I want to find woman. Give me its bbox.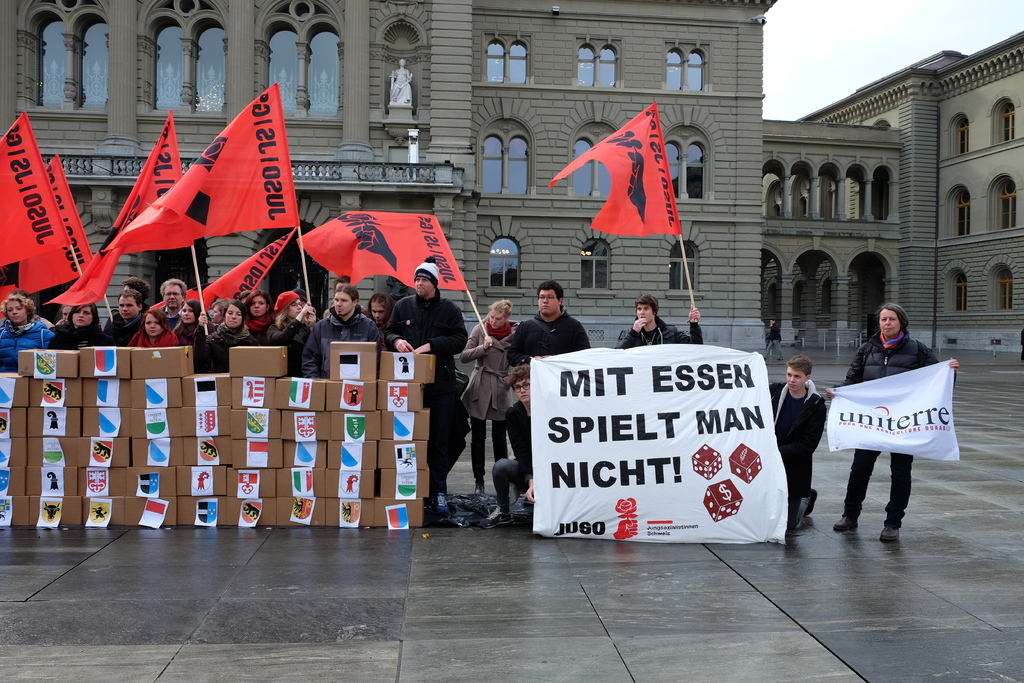
bbox=[459, 297, 521, 499].
